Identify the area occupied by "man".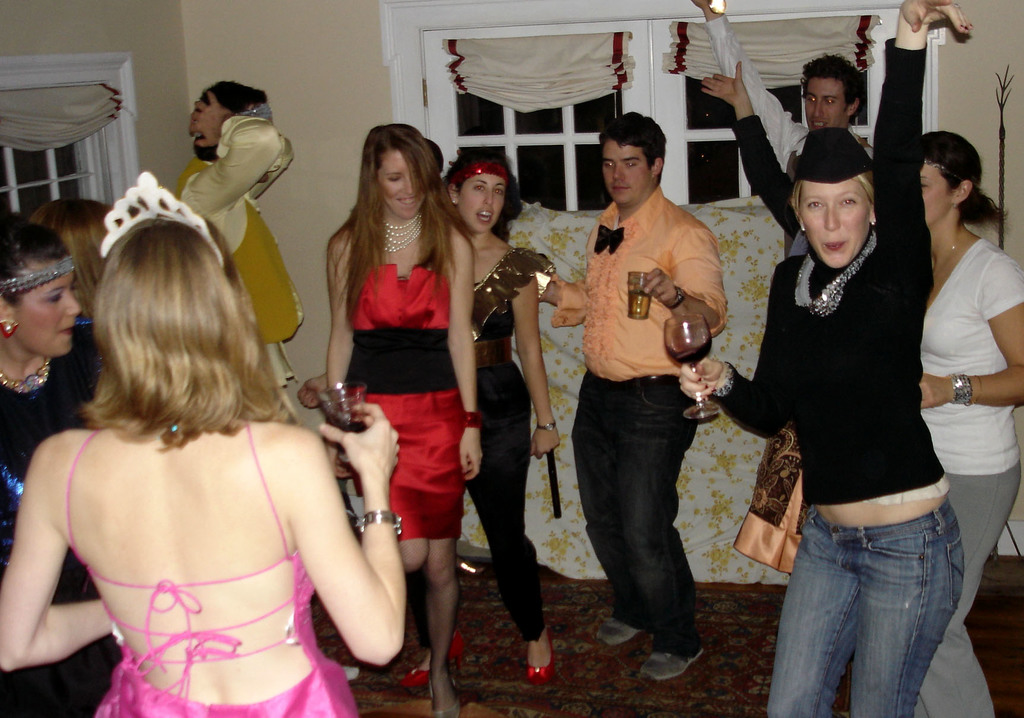
Area: l=547, t=124, r=749, b=663.
